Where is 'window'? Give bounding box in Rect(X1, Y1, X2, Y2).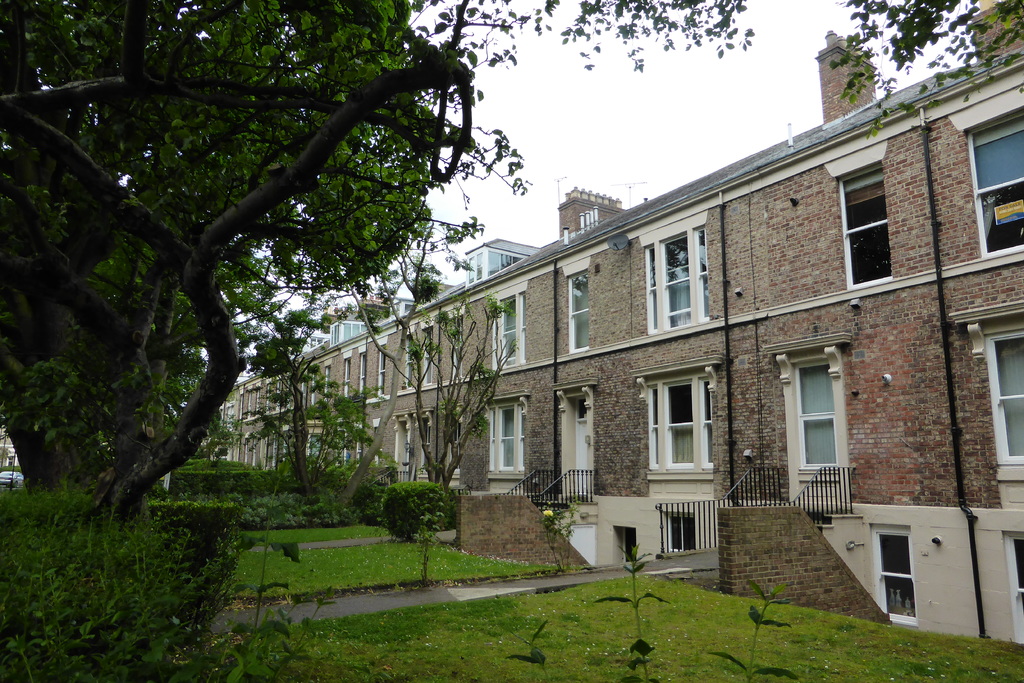
Rect(394, 409, 412, 491).
